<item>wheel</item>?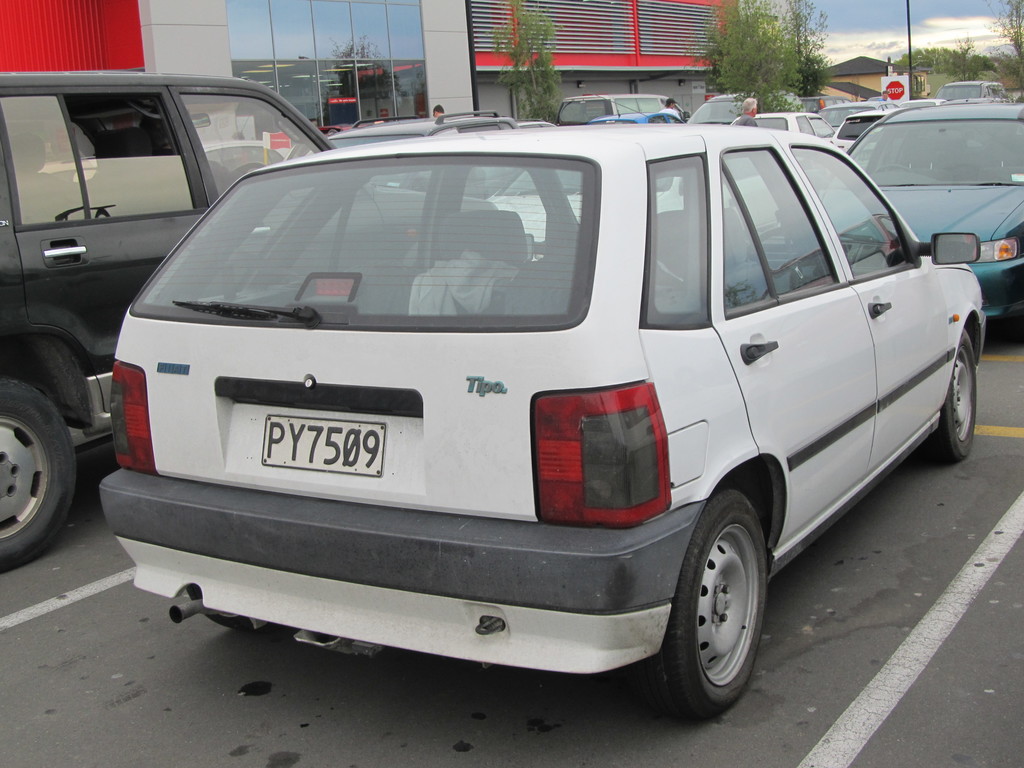
(636,483,772,730)
